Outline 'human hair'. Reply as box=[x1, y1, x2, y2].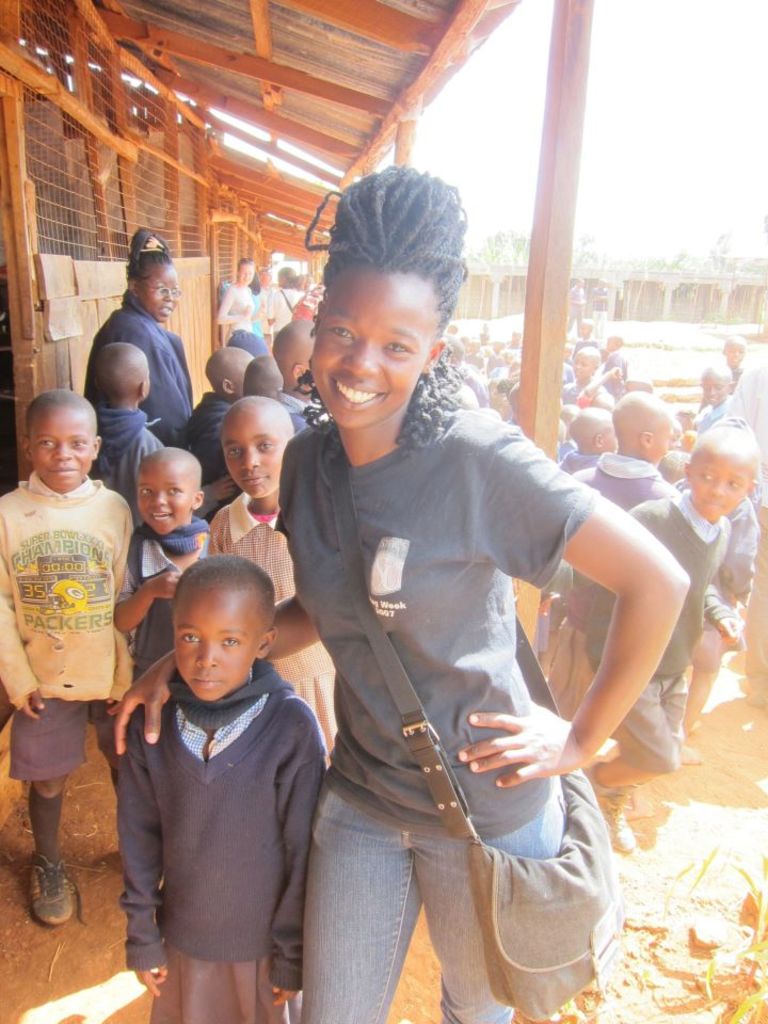
box=[235, 258, 259, 297].
